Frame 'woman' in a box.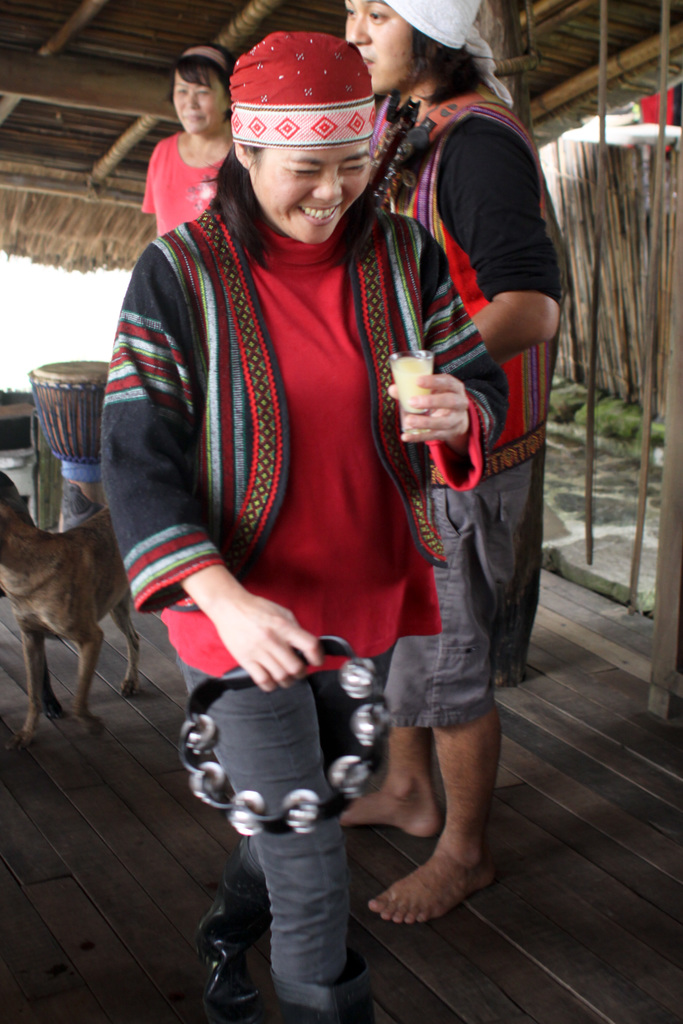
rect(142, 40, 236, 240).
